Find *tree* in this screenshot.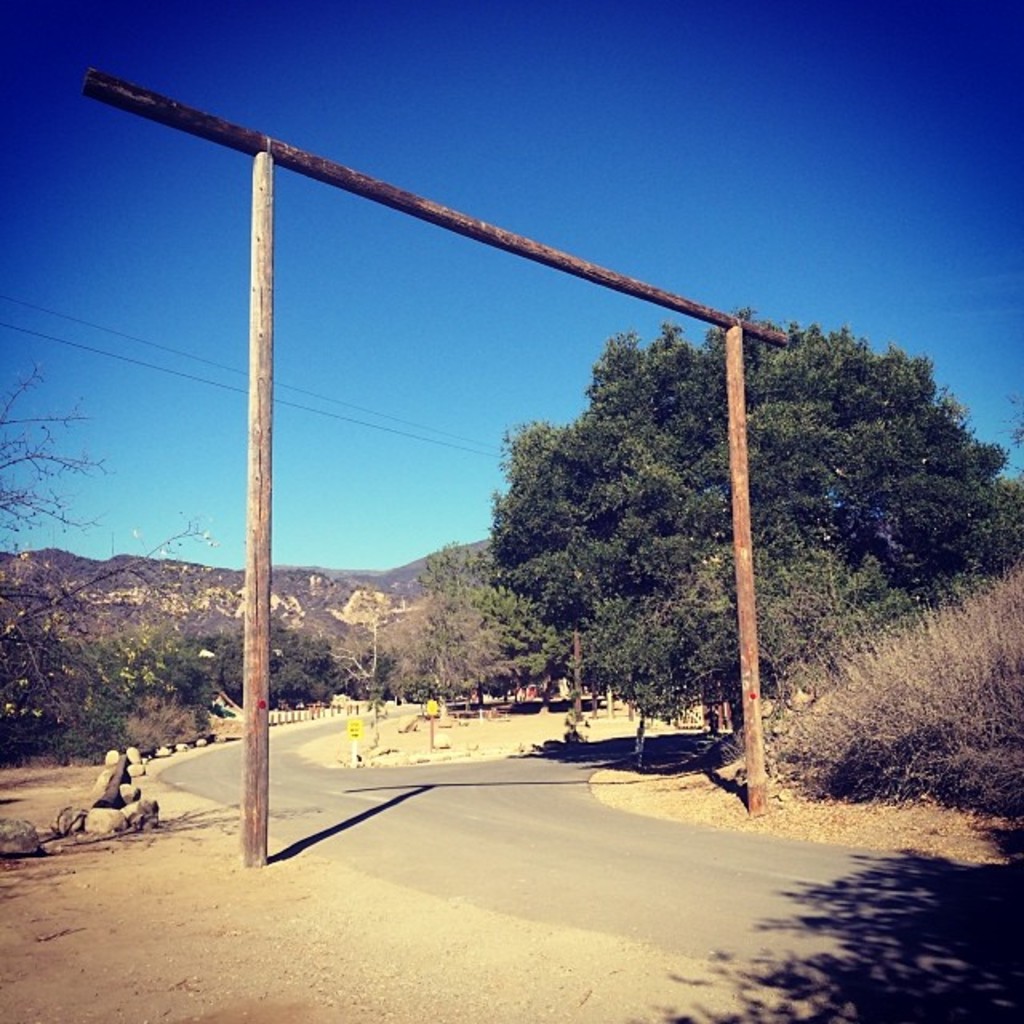
The bounding box for *tree* is <bbox>462, 590, 560, 669</bbox>.
